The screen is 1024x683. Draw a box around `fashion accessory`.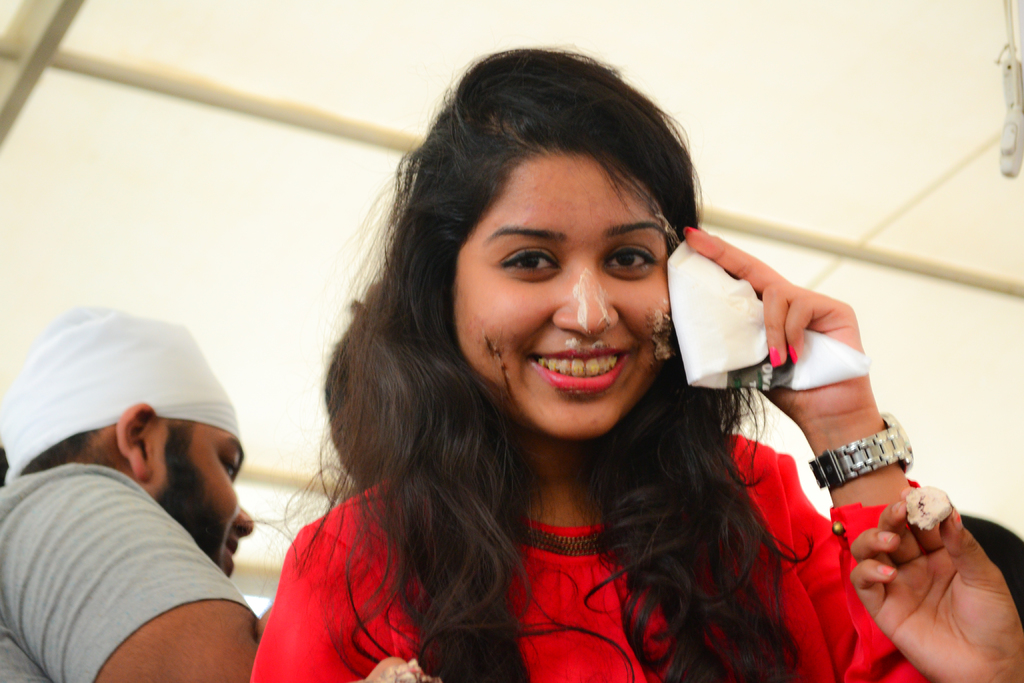
detection(768, 347, 783, 366).
